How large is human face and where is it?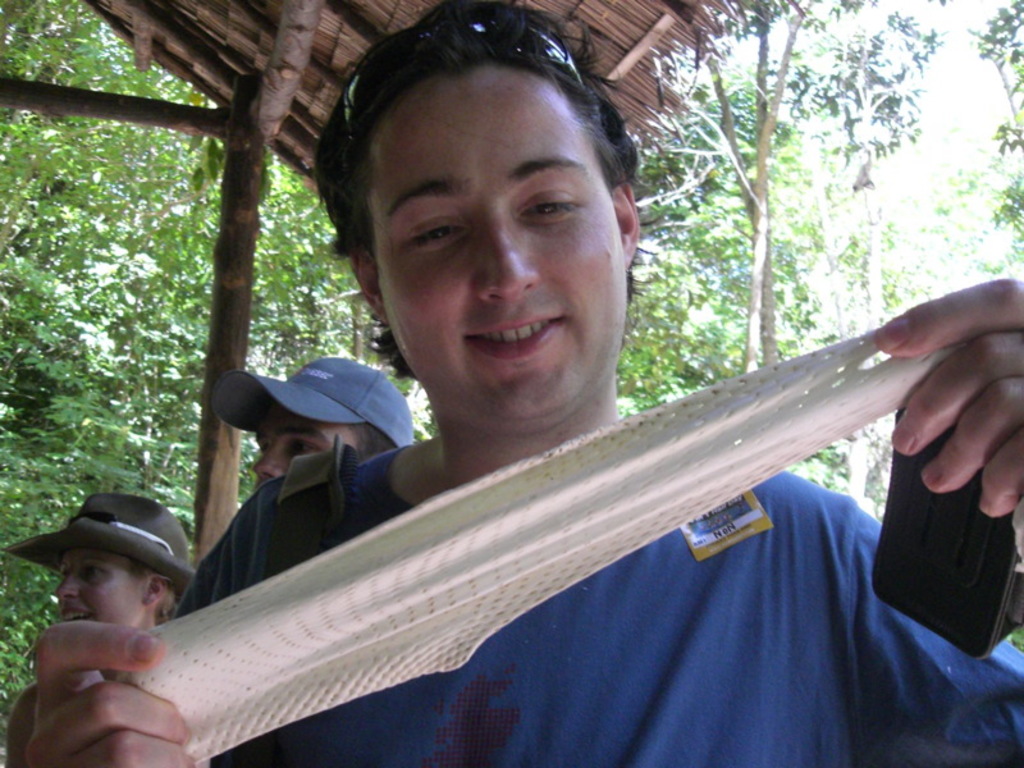
Bounding box: box=[37, 536, 151, 643].
